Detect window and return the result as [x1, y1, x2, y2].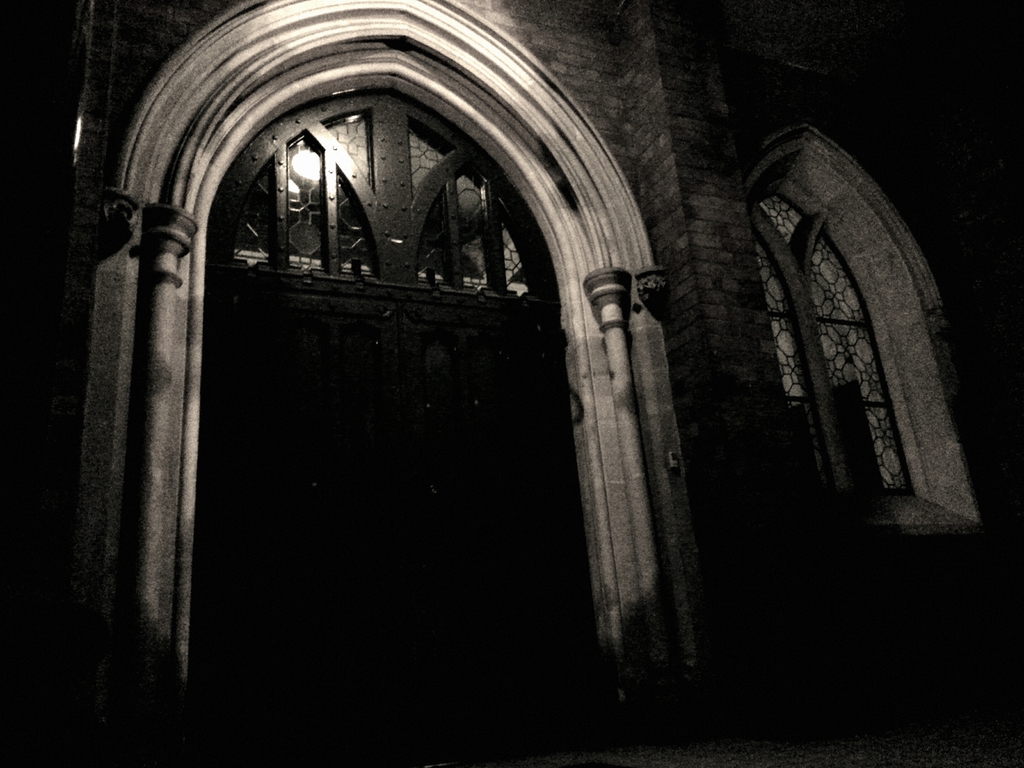
[175, 35, 592, 346].
